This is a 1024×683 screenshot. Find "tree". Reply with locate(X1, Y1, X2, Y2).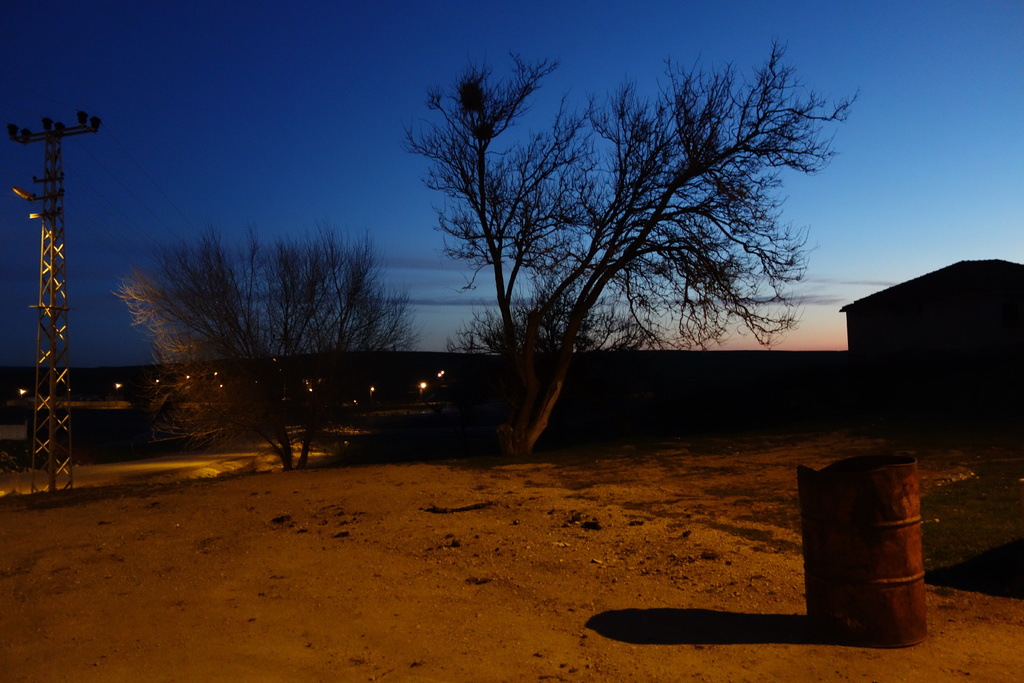
locate(441, 290, 664, 355).
